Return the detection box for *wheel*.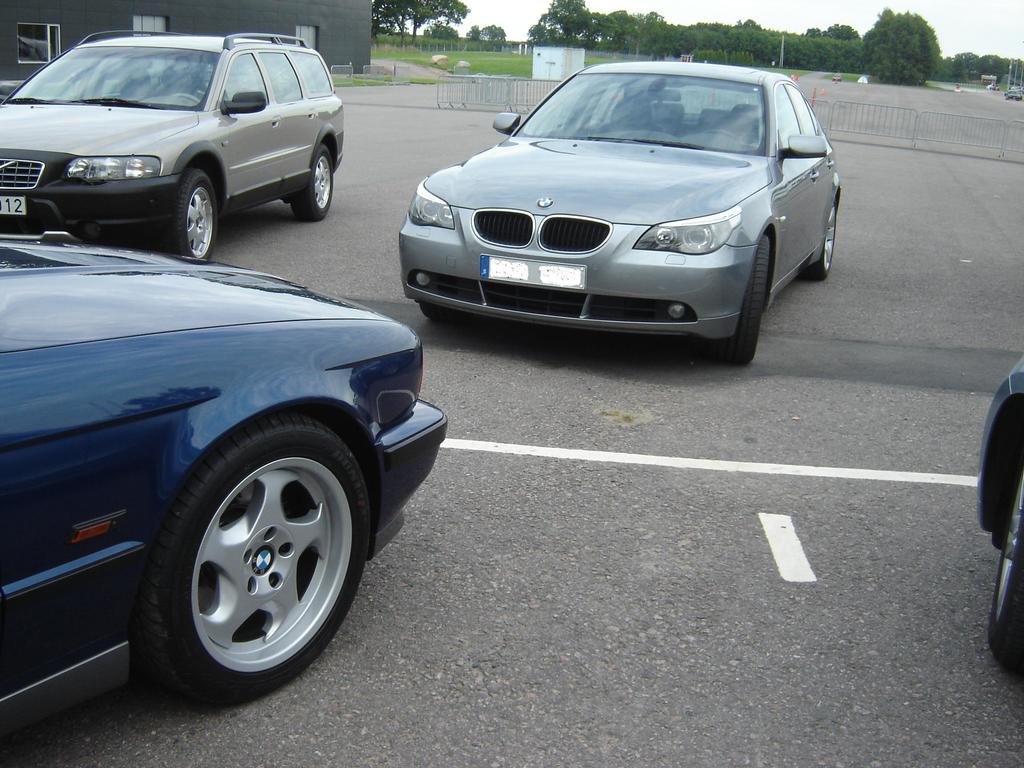
167/170/220/264.
